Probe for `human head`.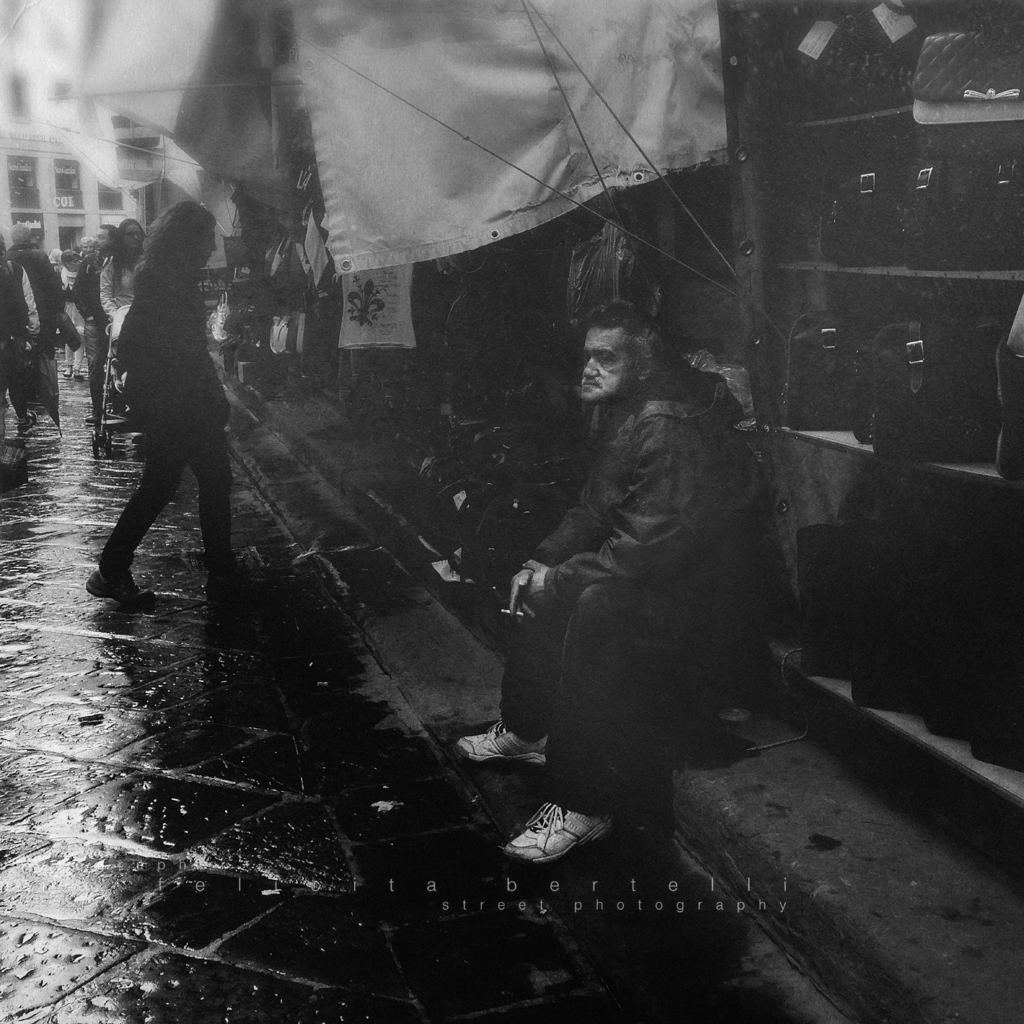
Probe result: rect(65, 252, 83, 272).
